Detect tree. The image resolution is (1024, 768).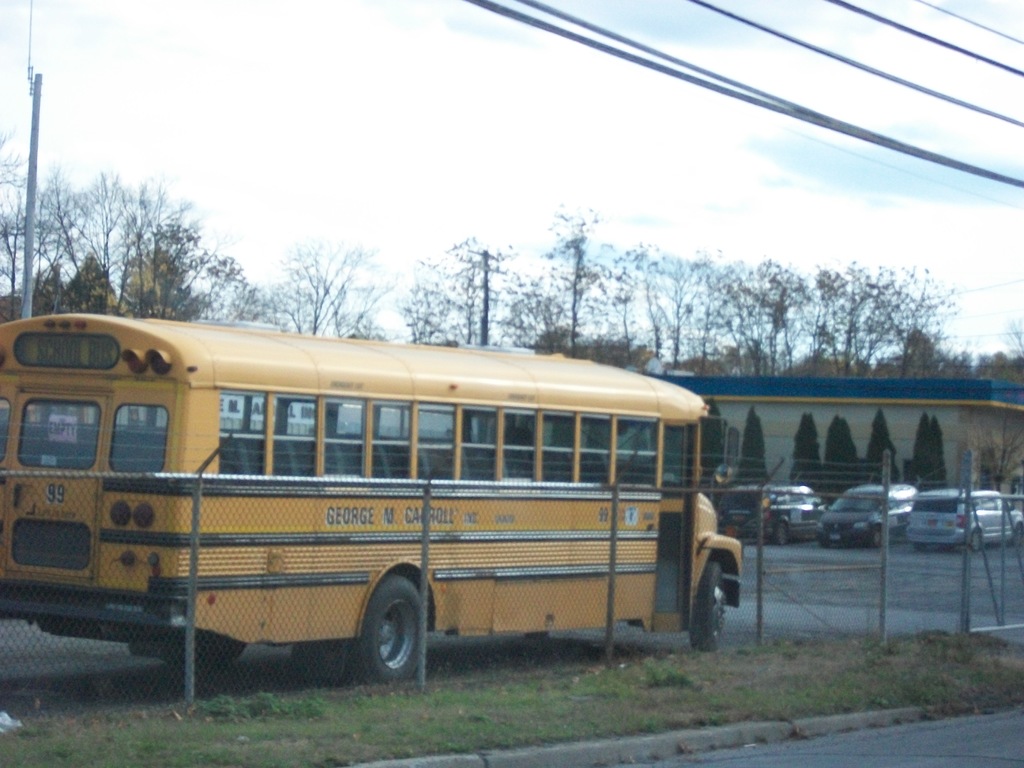
bbox=[533, 195, 614, 362].
